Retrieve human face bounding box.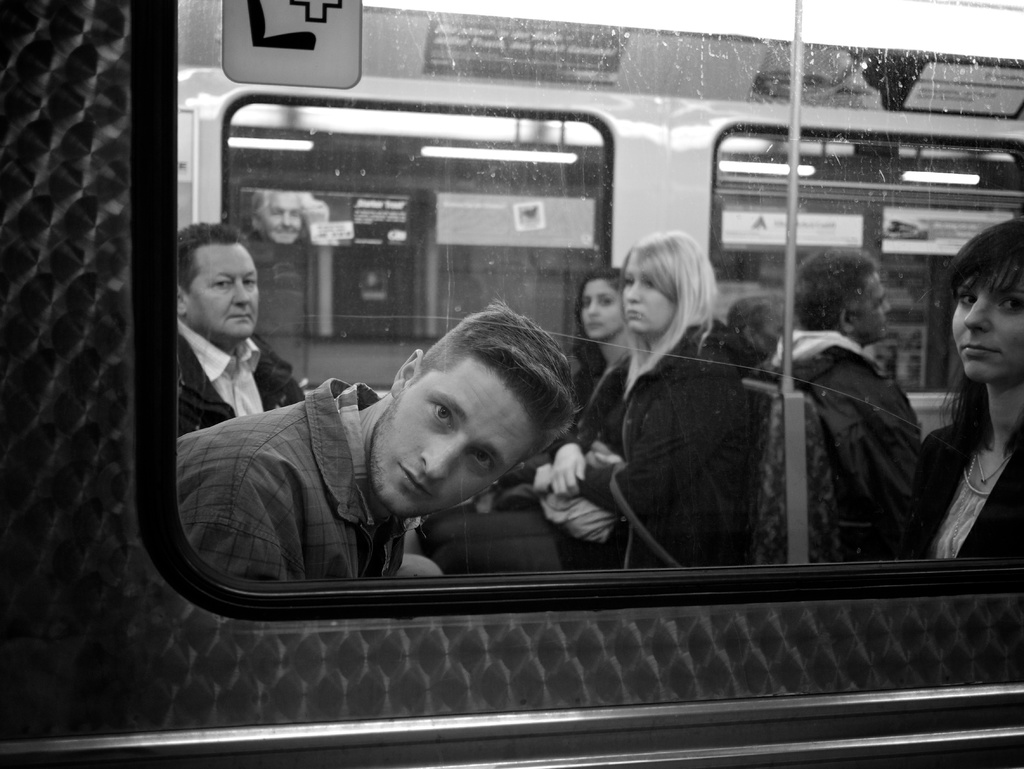
Bounding box: x1=369 y1=359 x2=539 y2=522.
